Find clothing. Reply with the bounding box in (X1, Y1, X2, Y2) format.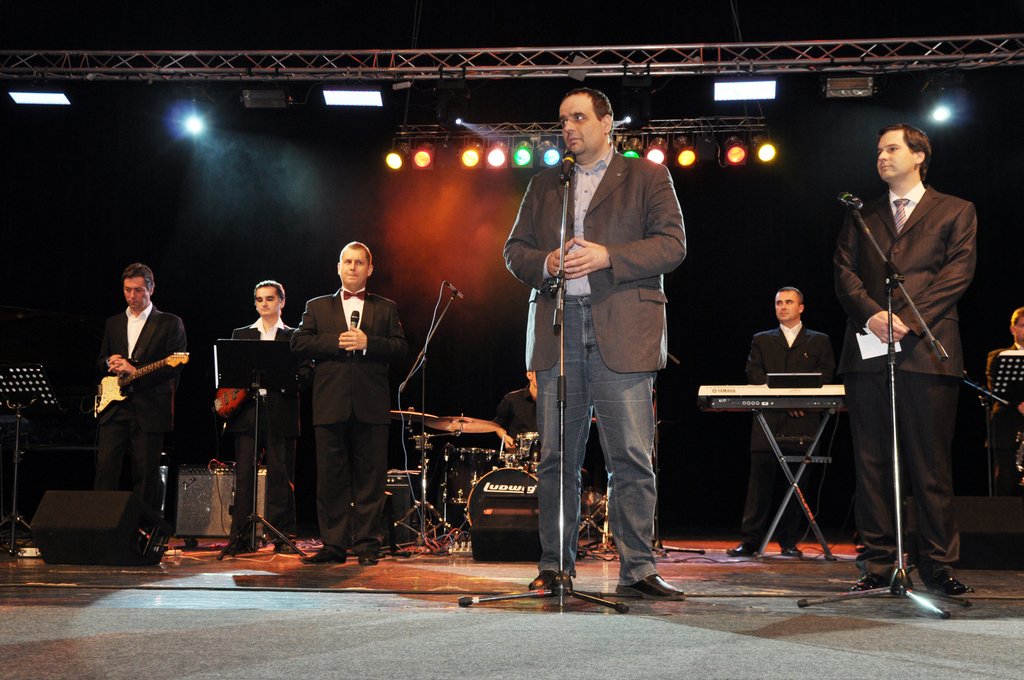
(824, 182, 972, 577).
